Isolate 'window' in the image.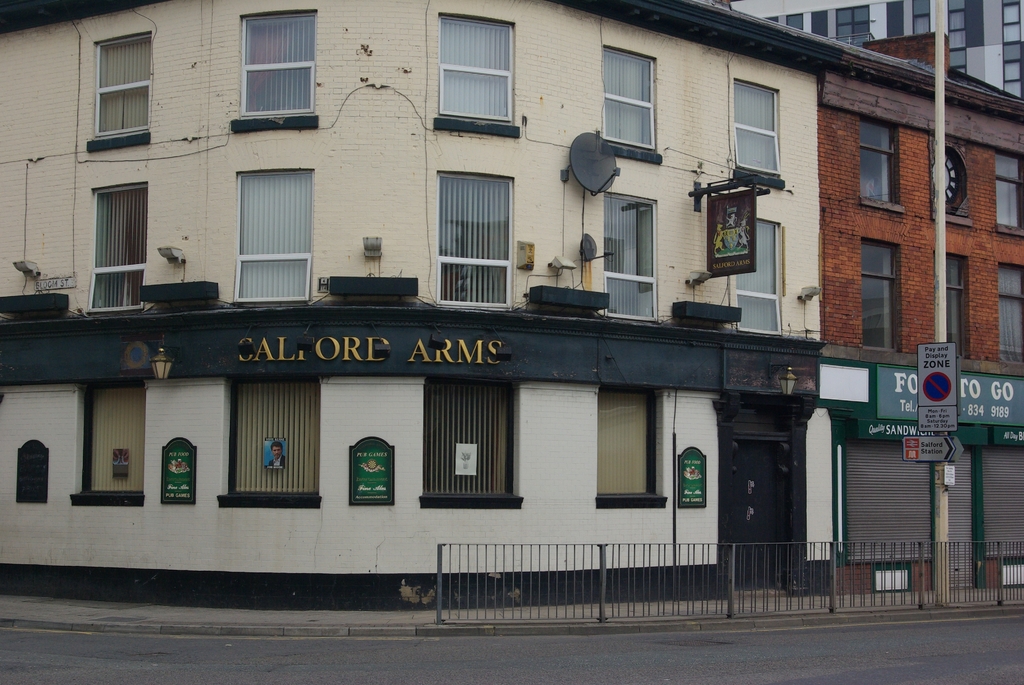
Isolated region: [418, 379, 522, 497].
